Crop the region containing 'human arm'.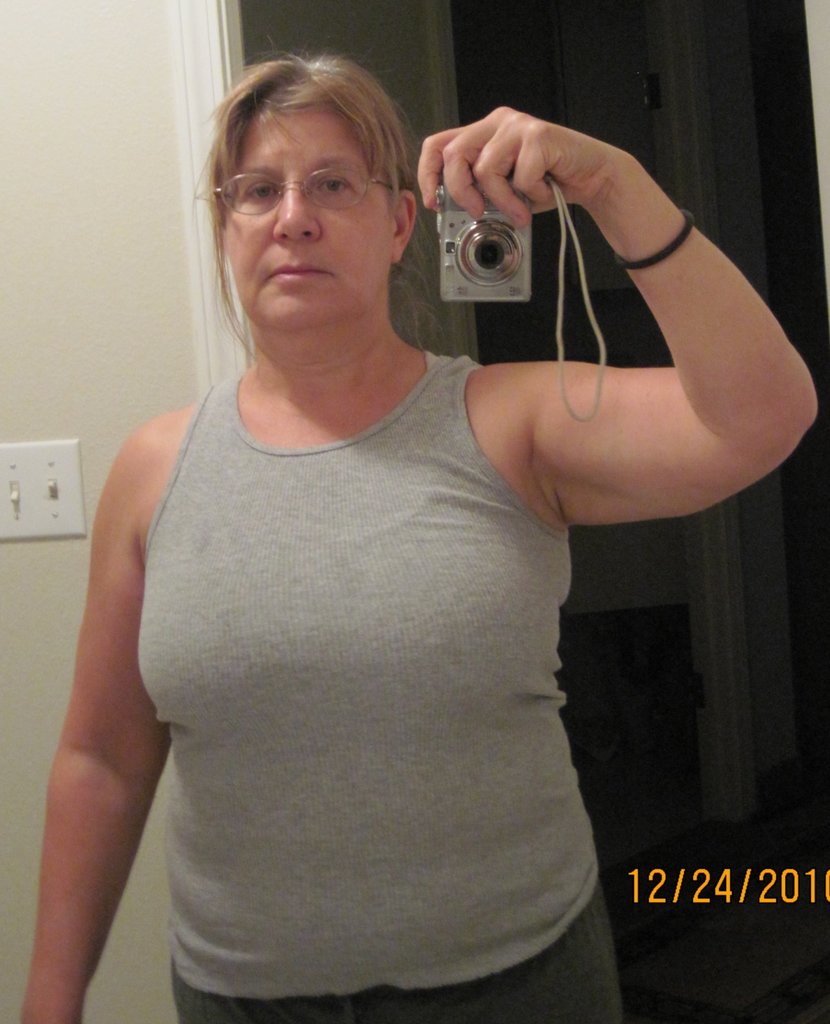
Crop region: crop(26, 404, 173, 1022).
